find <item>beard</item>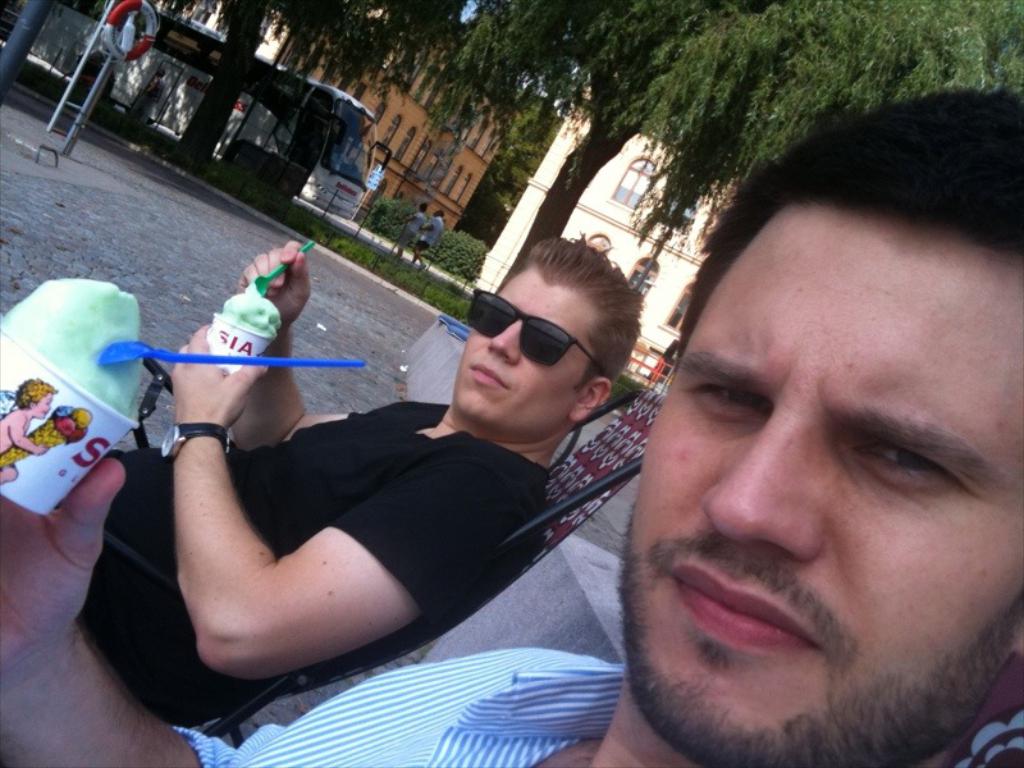
locate(591, 372, 1023, 739)
